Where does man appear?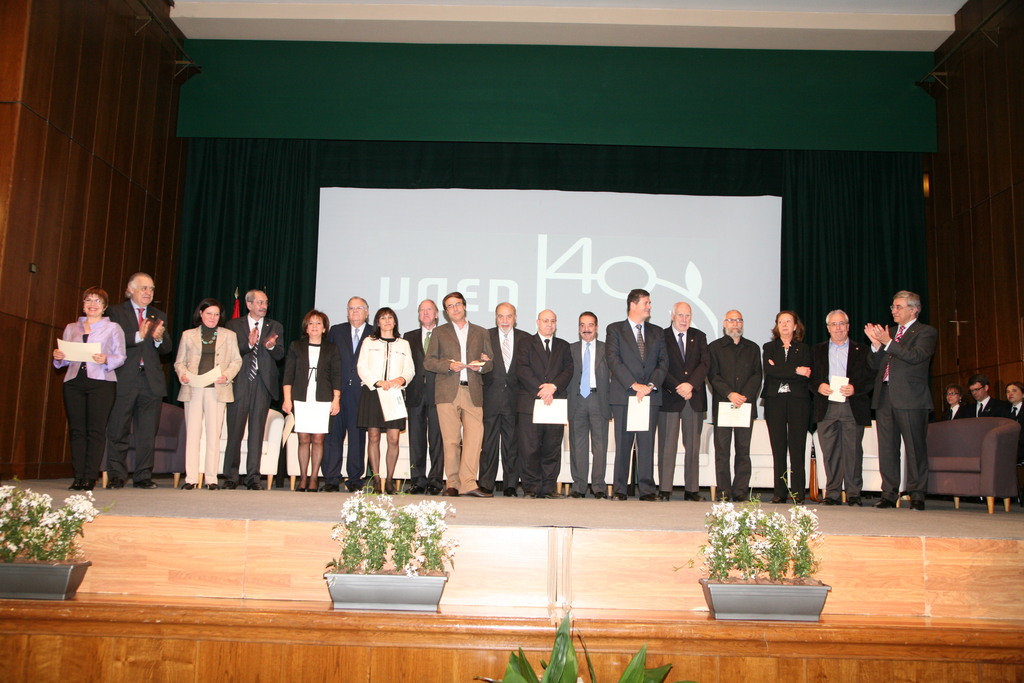
Appears at pyautogui.locateOnScreen(662, 298, 704, 502).
